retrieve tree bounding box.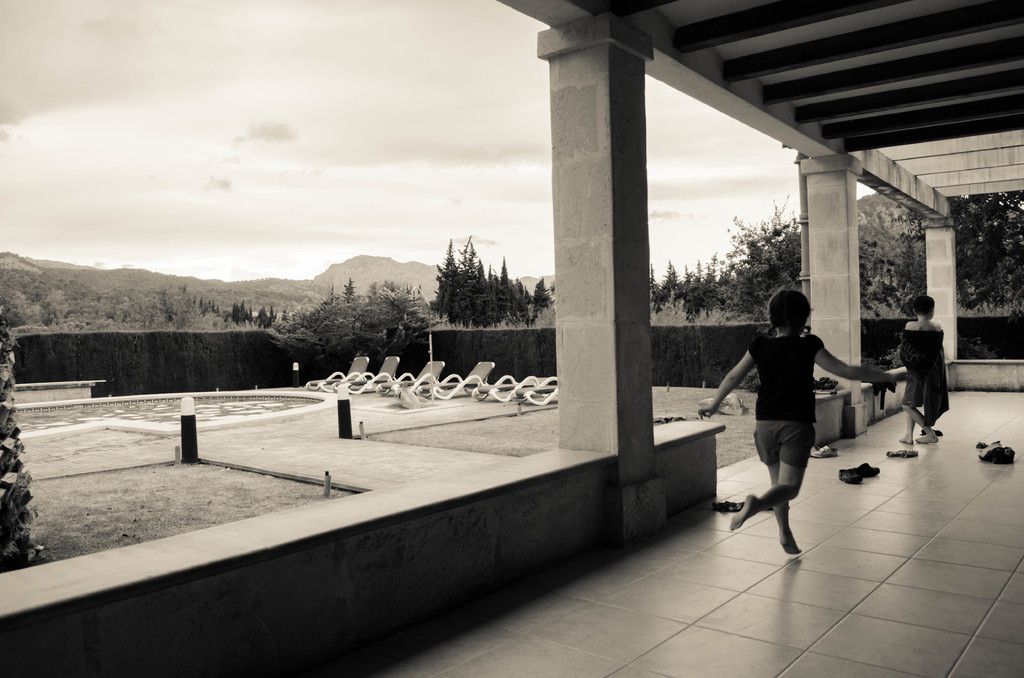
Bounding box: <bbox>532, 273, 560, 328</bbox>.
